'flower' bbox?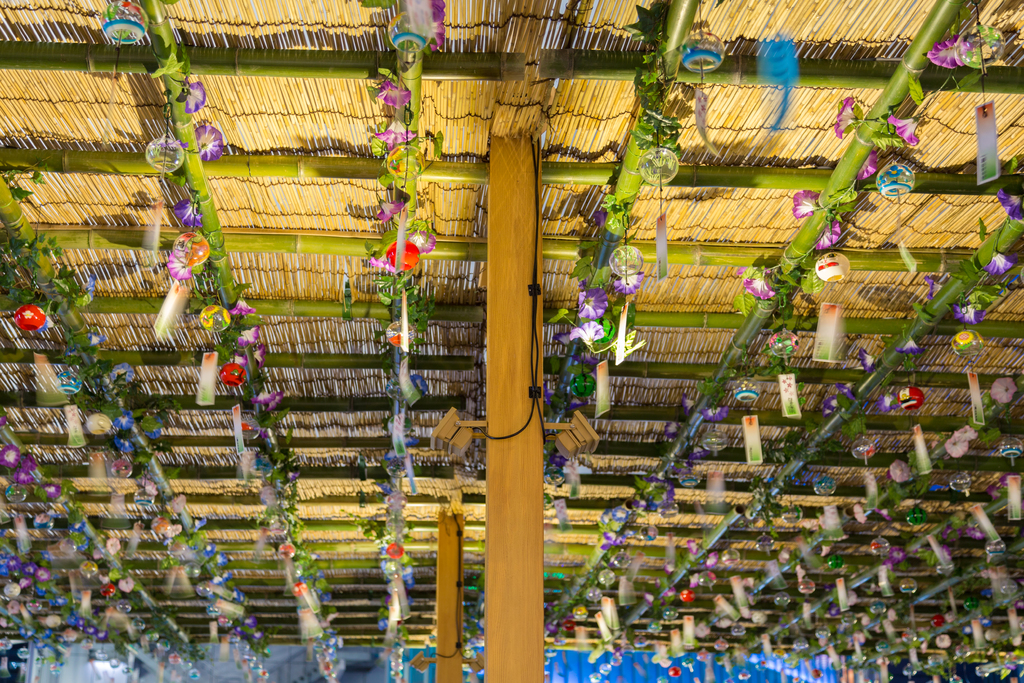
region(819, 547, 835, 558)
